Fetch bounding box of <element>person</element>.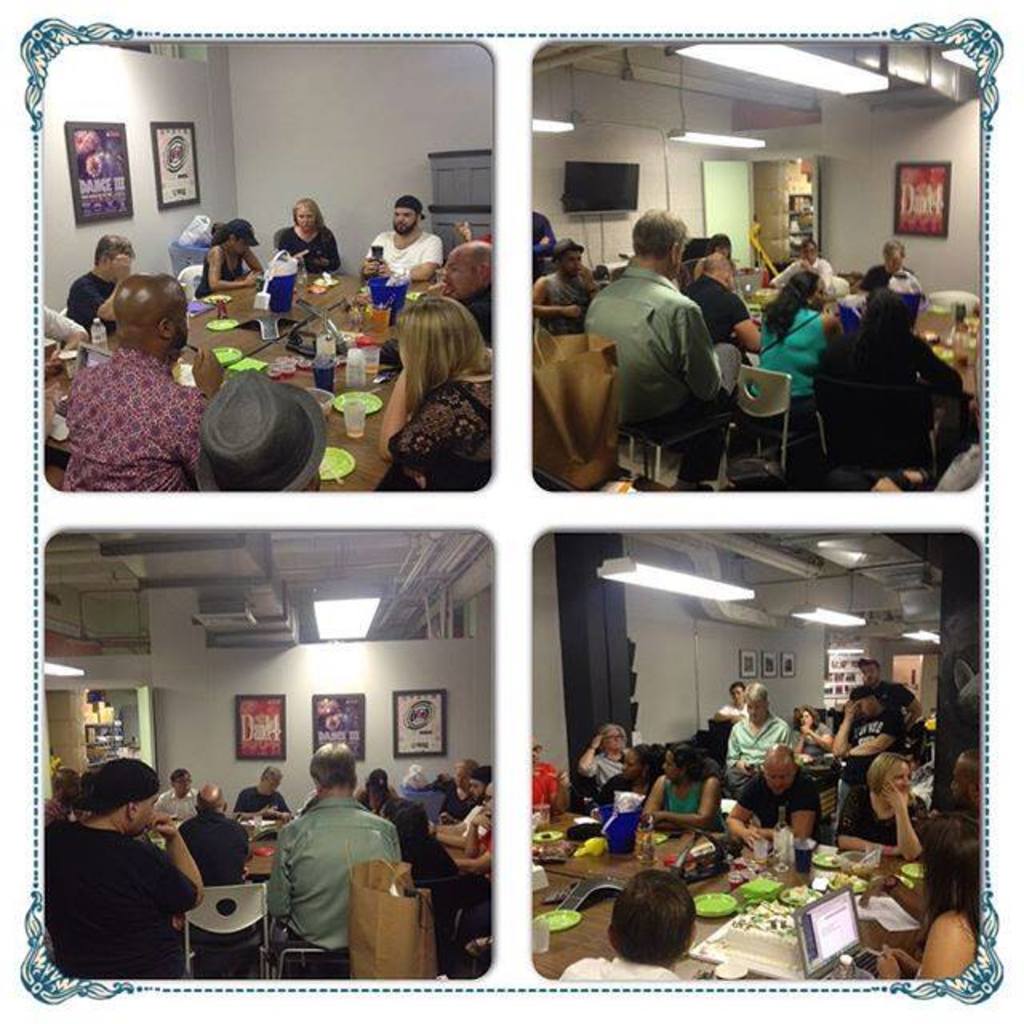
Bbox: 592,208,741,478.
